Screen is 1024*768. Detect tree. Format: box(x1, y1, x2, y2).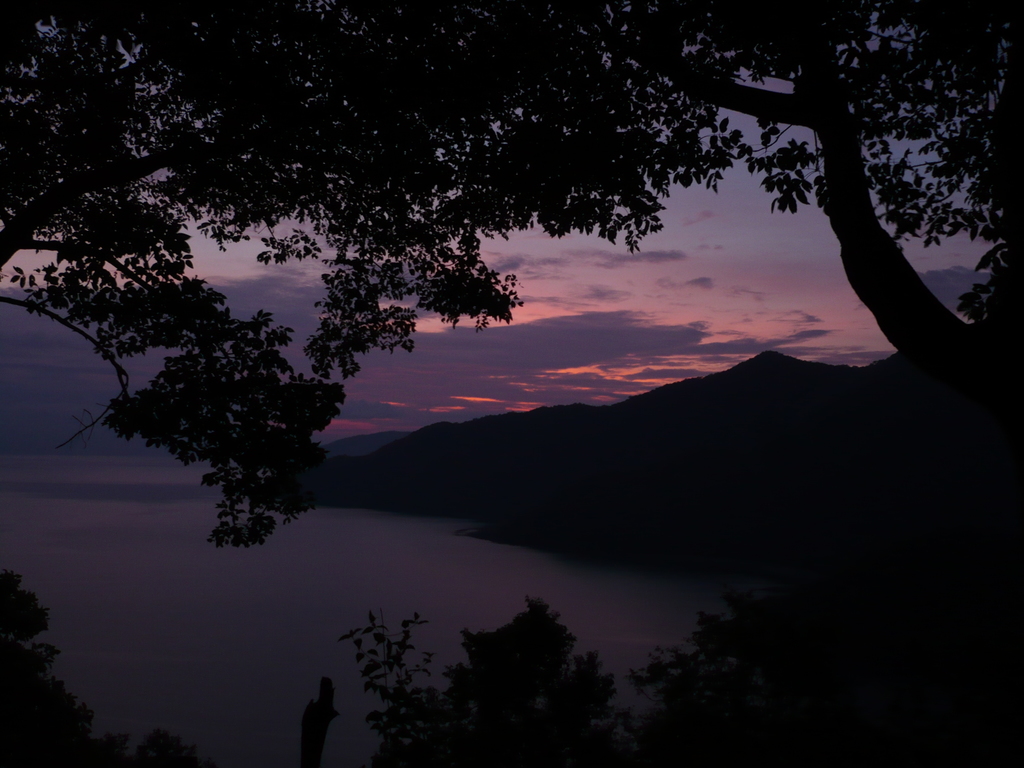
box(126, 0, 1016, 351).
